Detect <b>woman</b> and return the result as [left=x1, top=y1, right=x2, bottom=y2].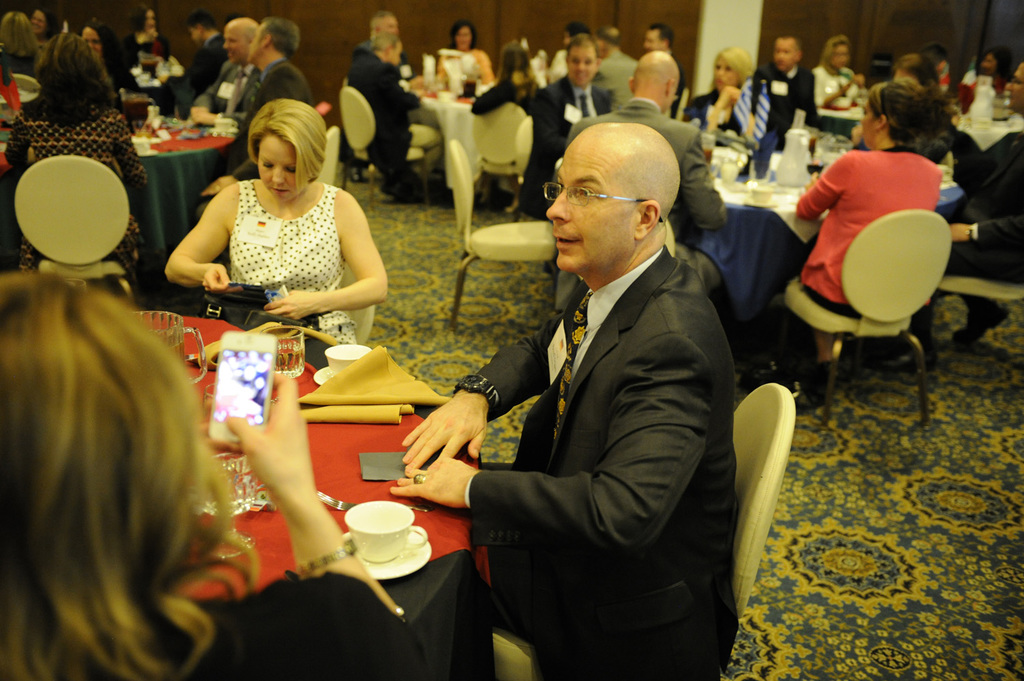
[left=791, top=81, right=958, bottom=399].
